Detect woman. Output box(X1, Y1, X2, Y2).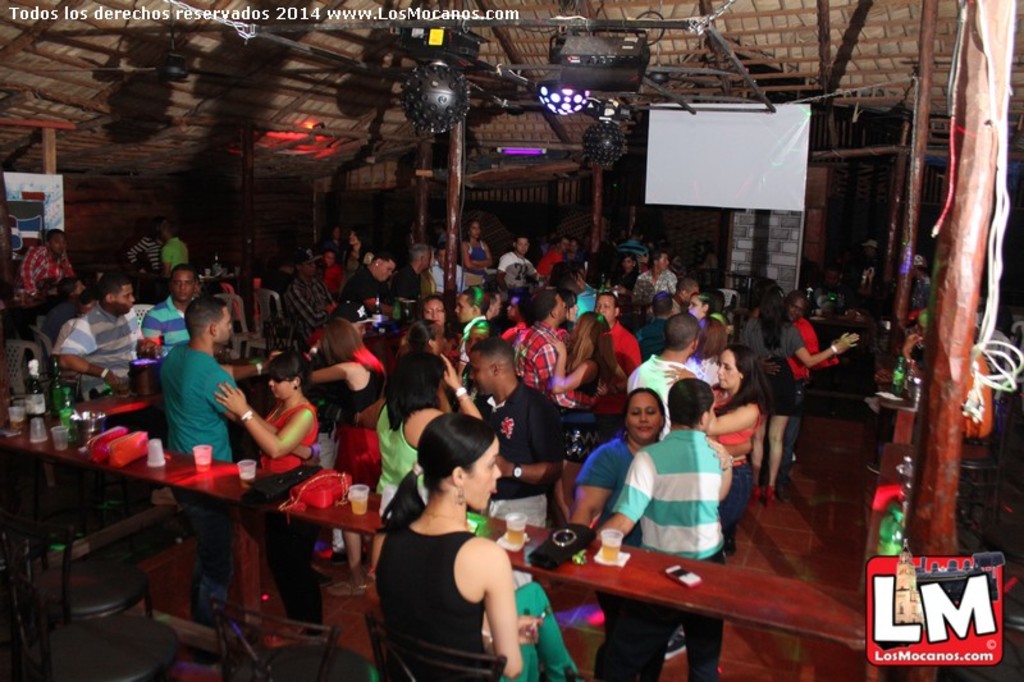
box(56, 276, 84, 306).
